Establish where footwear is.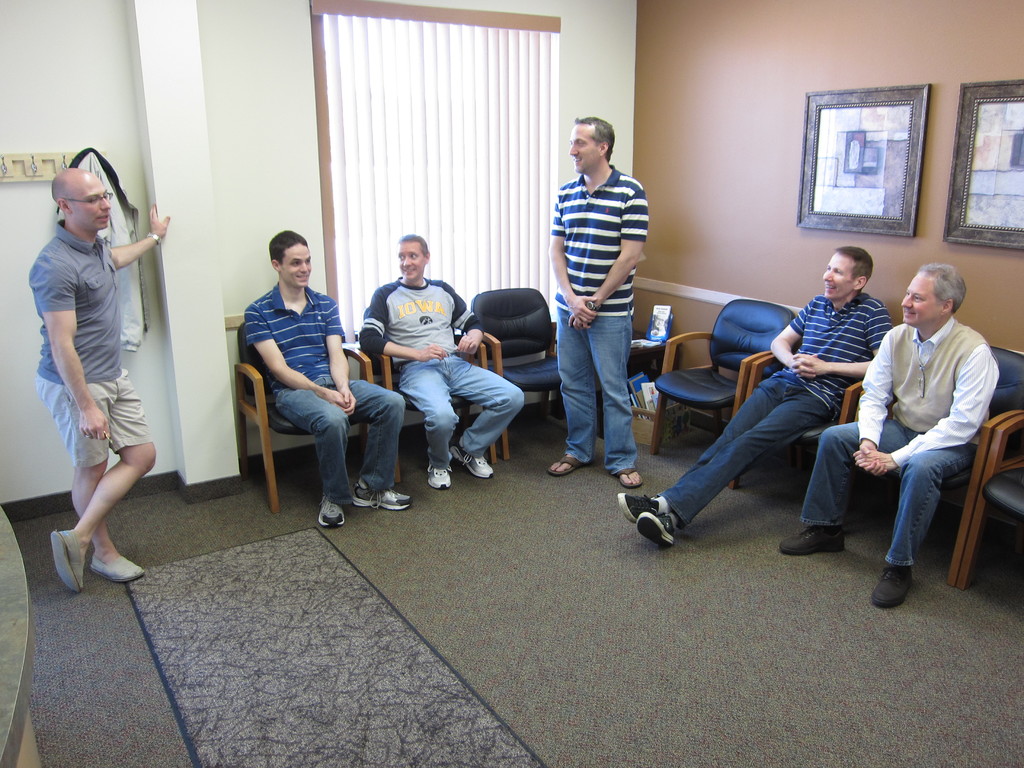
Established at (91, 555, 147, 584).
